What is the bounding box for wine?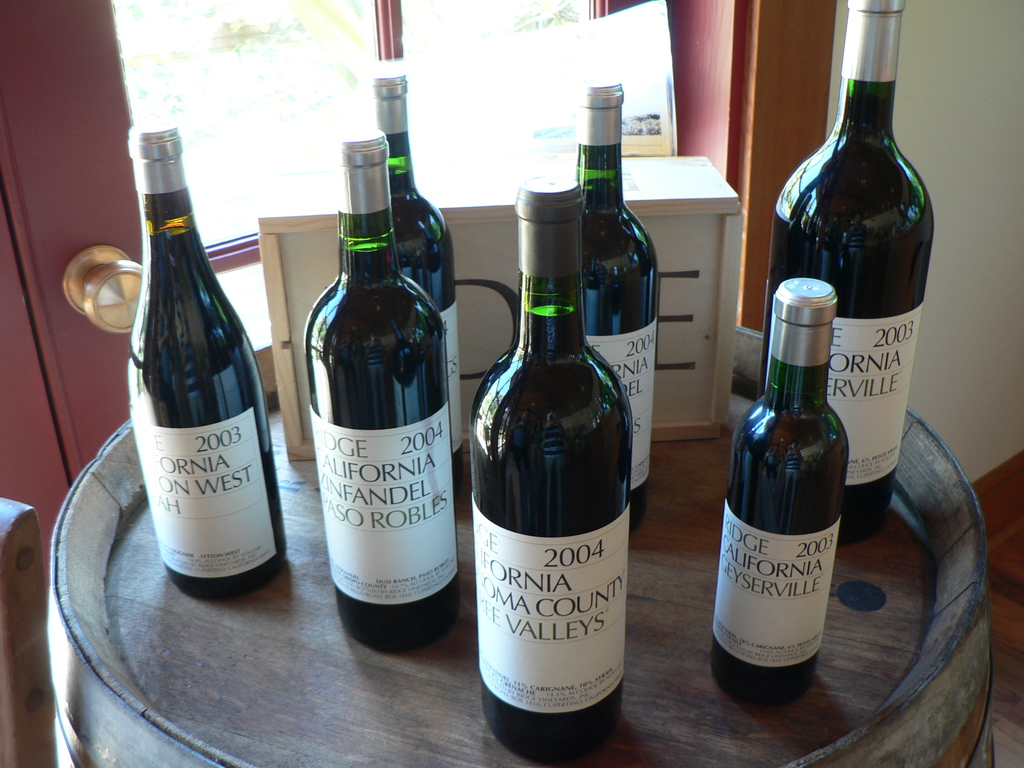
detection(126, 122, 287, 602).
